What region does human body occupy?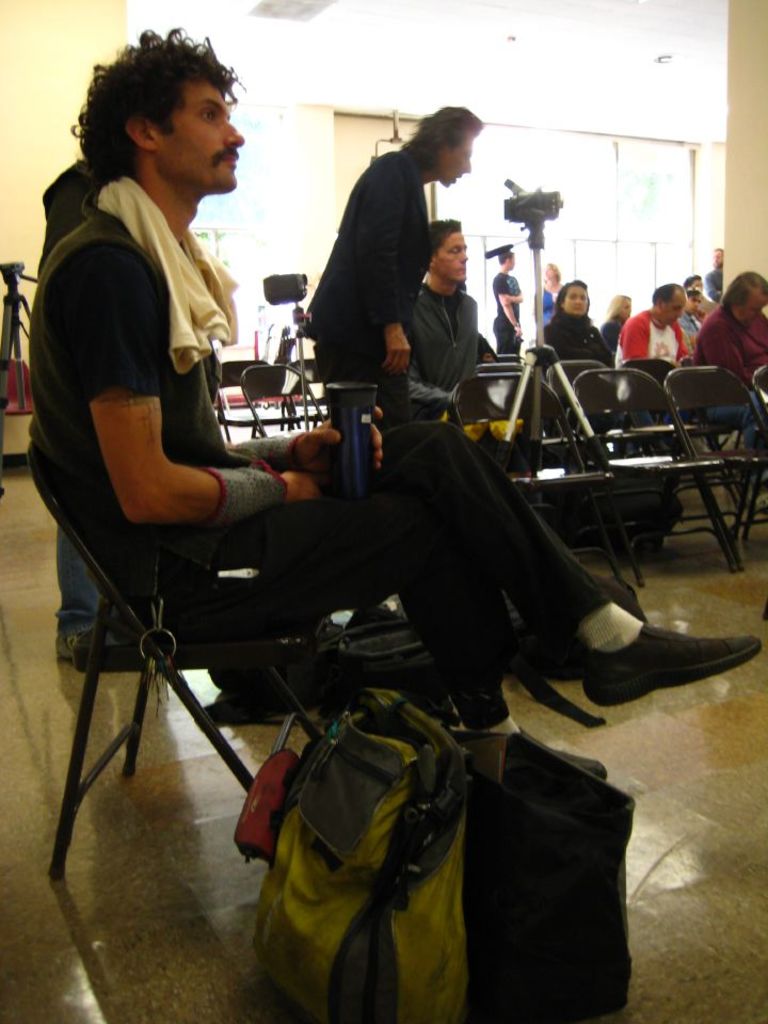
box(700, 265, 721, 294).
